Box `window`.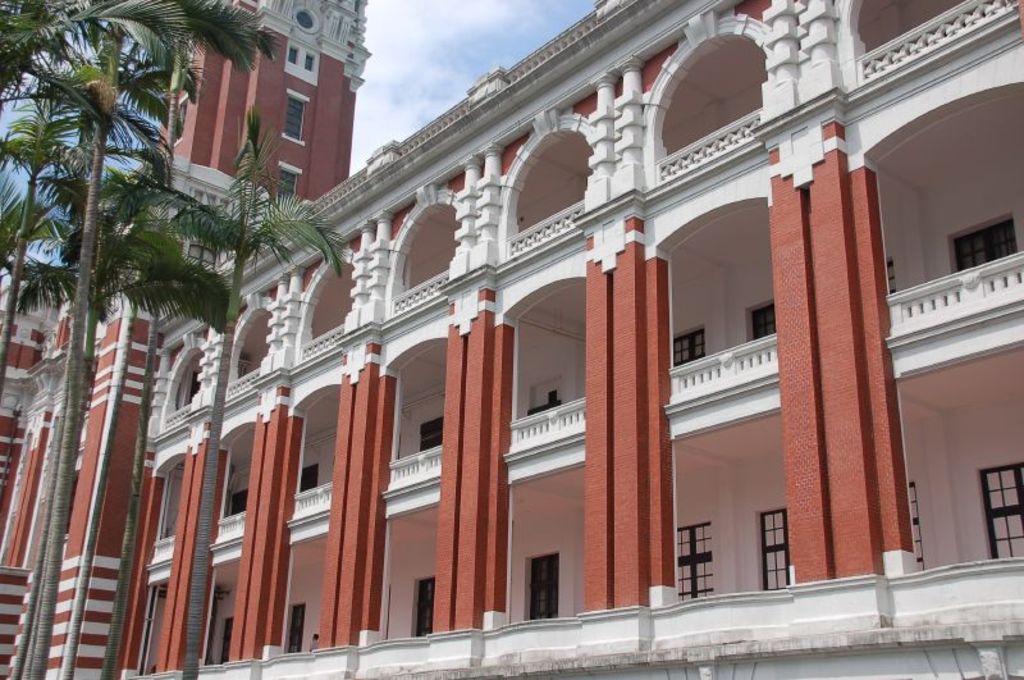
locate(902, 482, 923, 562).
